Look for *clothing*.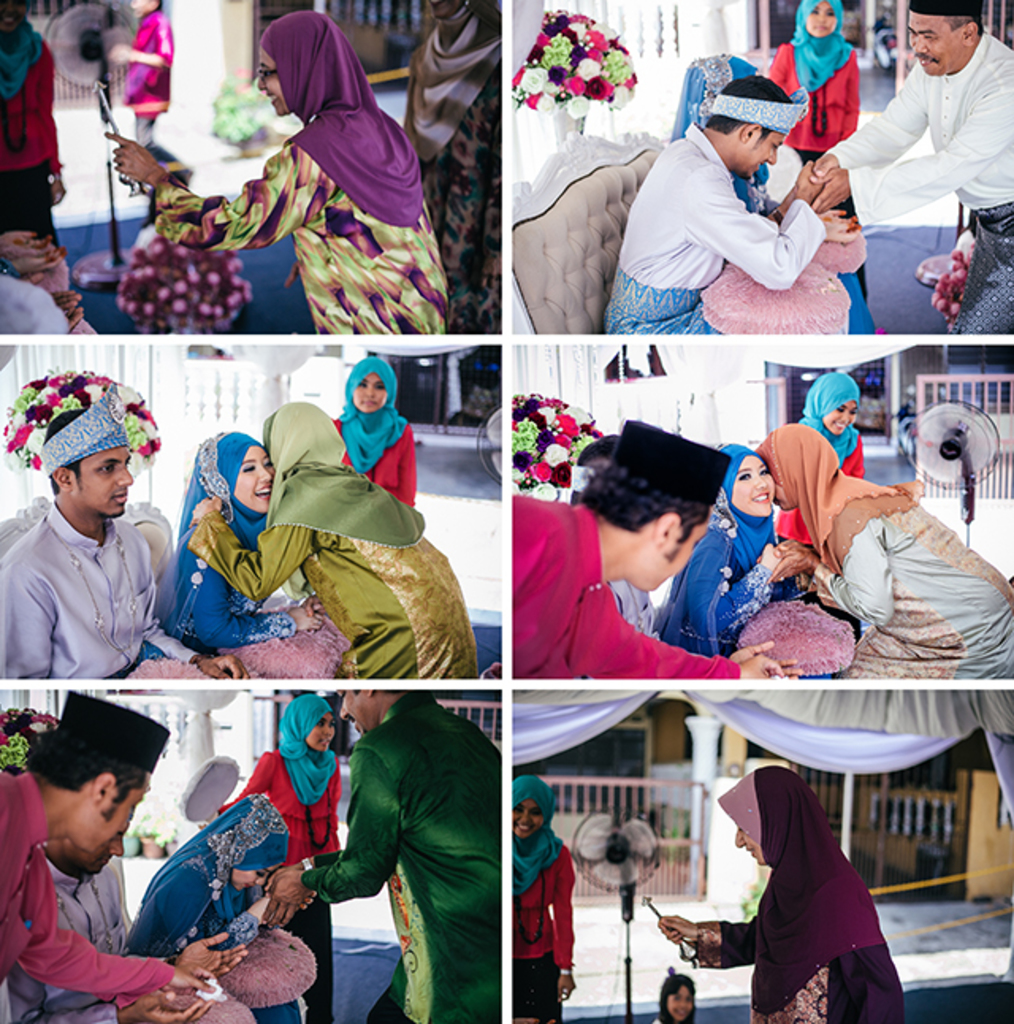
Found: select_region(726, 774, 905, 1011).
